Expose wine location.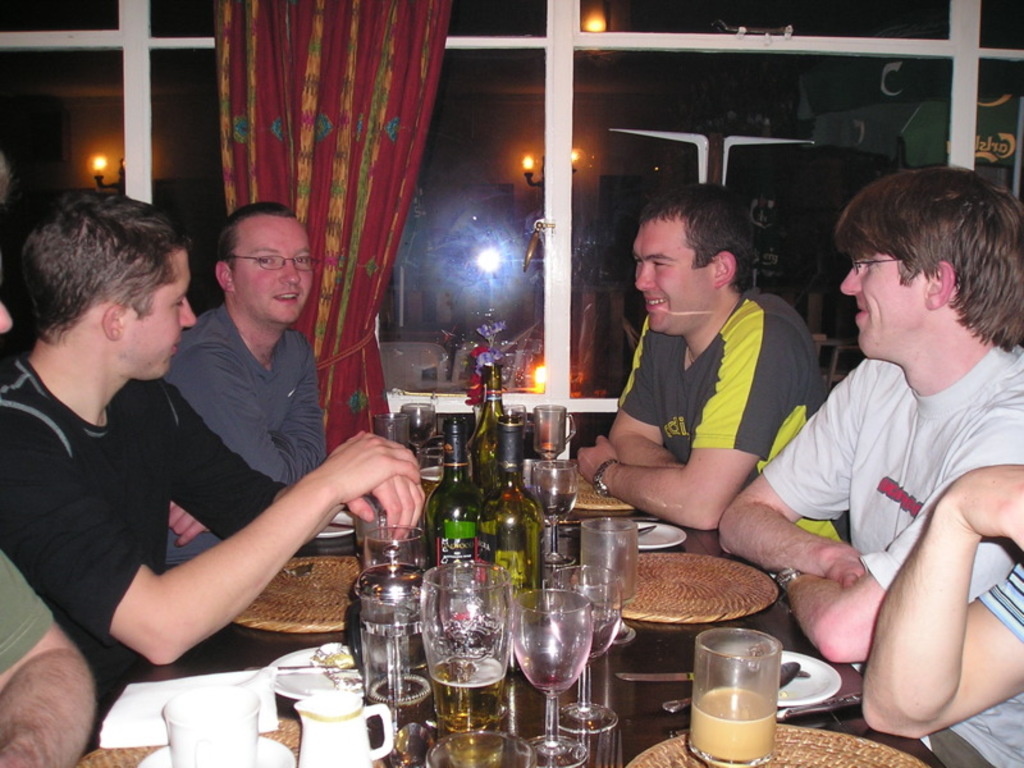
Exposed at locate(428, 419, 488, 600).
